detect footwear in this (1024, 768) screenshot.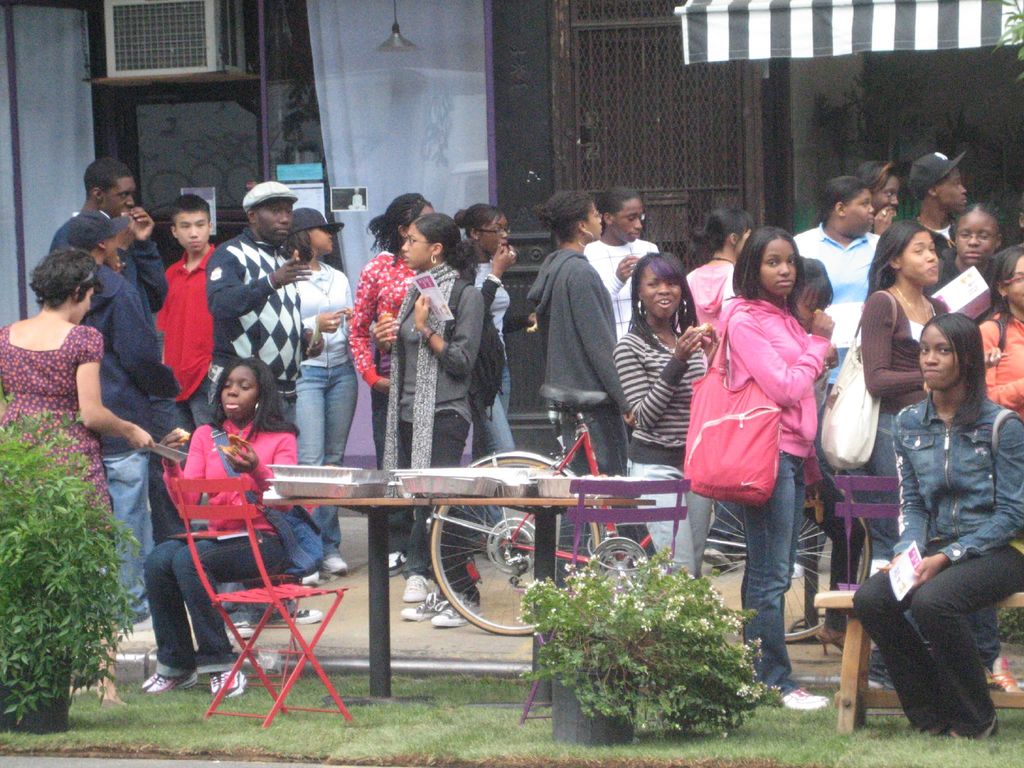
Detection: select_region(983, 651, 1023, 692).
